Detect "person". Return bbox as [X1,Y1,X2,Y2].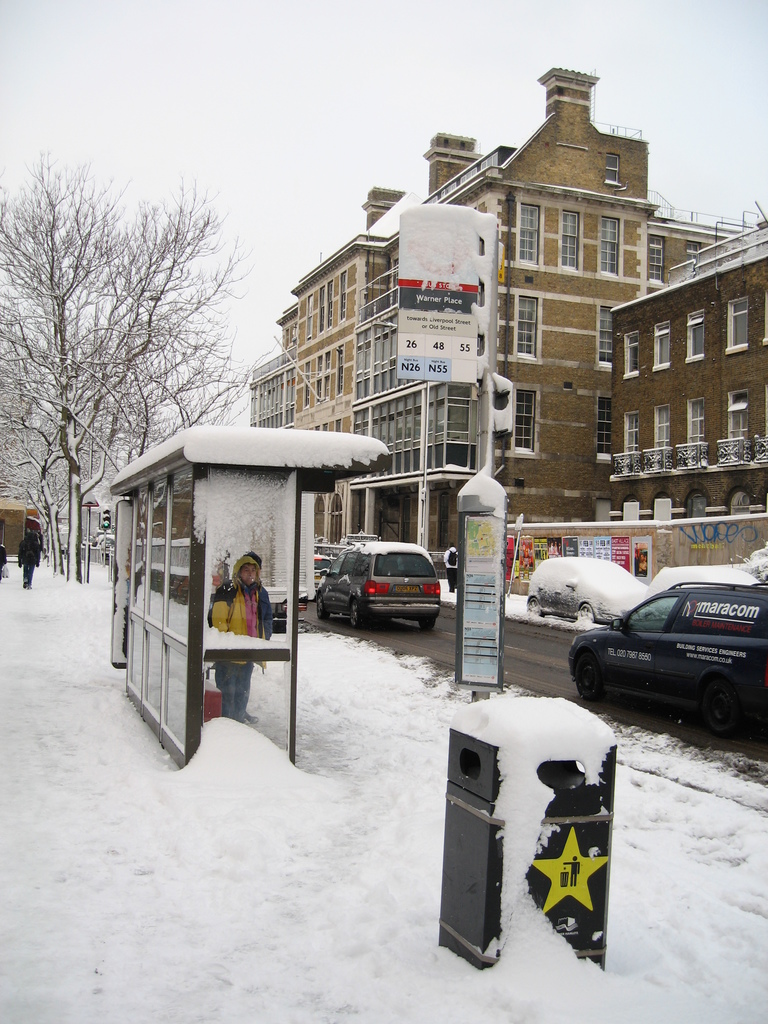
[19,533,40,589].
